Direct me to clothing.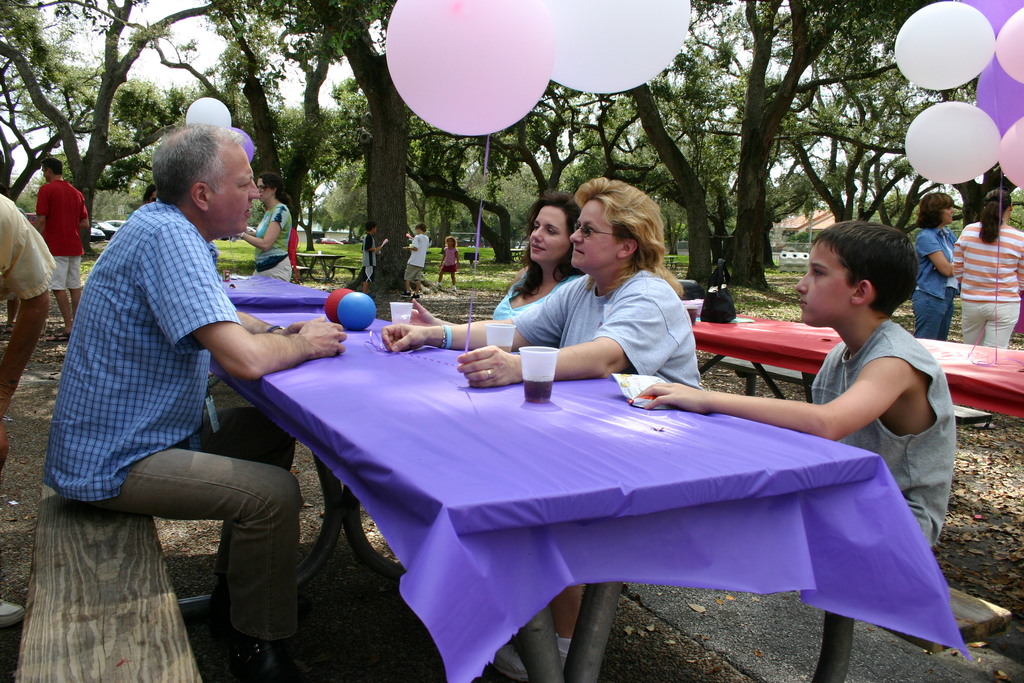
Direction: box=[44, 195, 299, 641].
